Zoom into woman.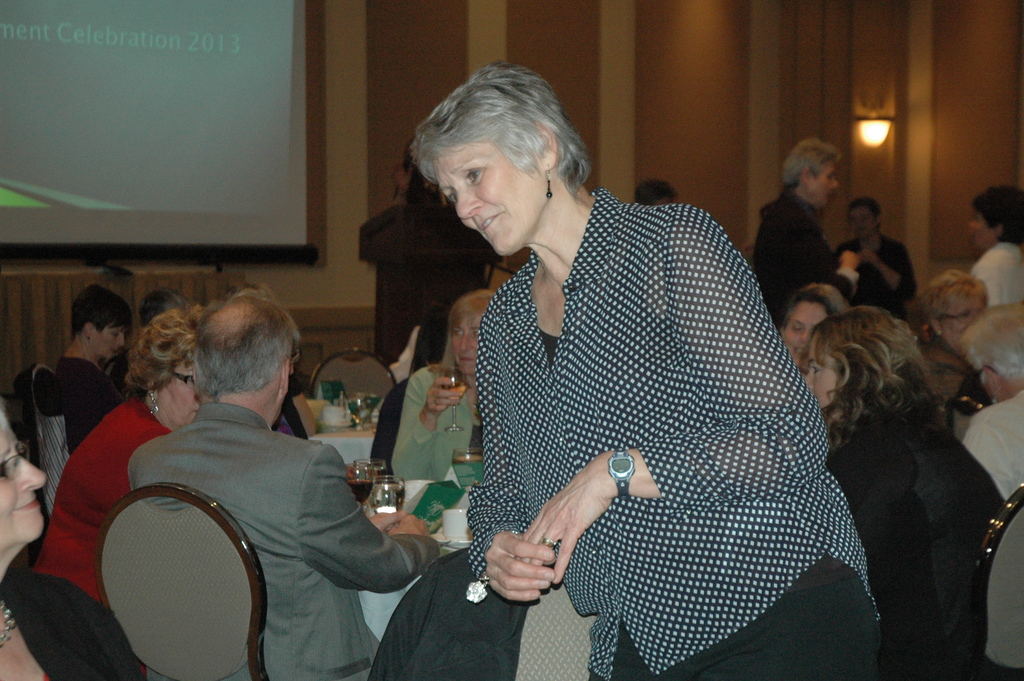
Zoom target: locate(405, 60, 883, 680).
